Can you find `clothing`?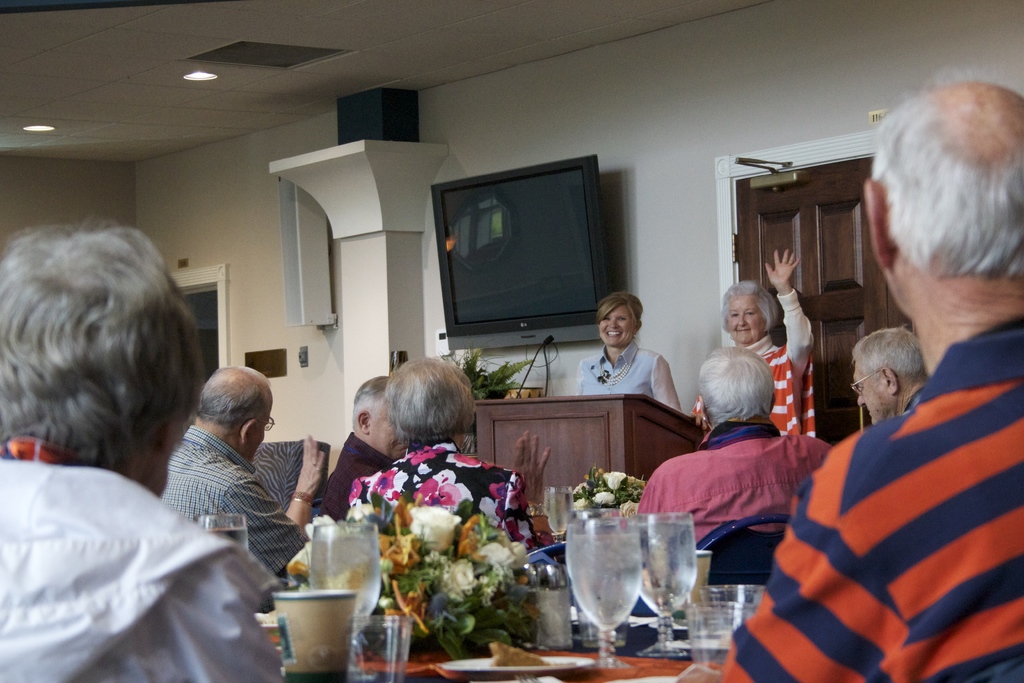
Yes, bounding box: [344, 434, 543, 545].
